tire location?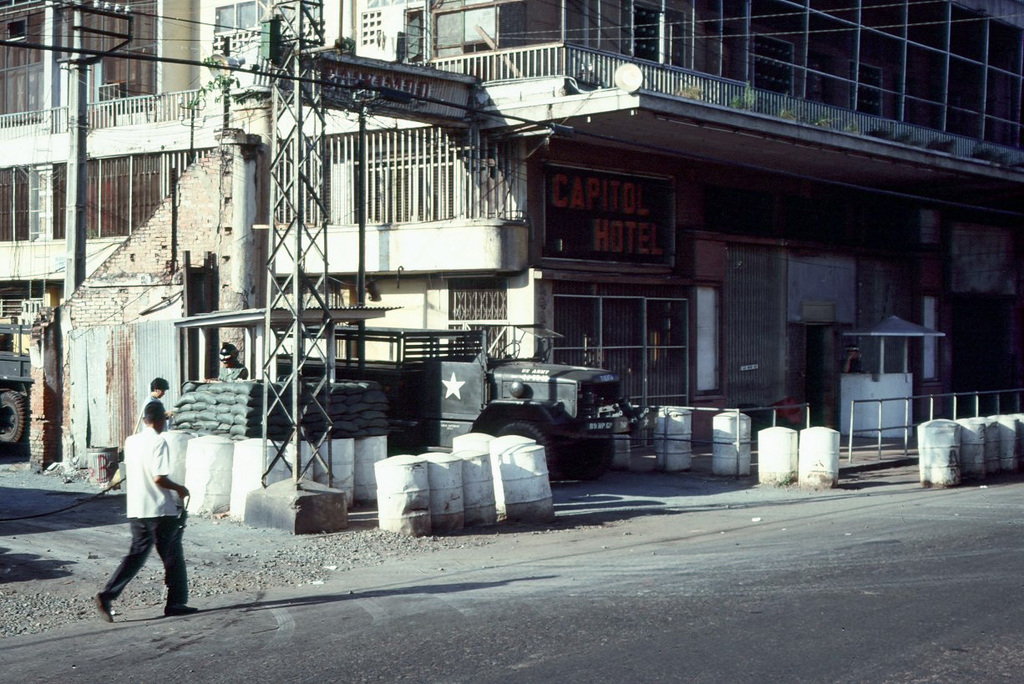
{"x1": 0, "y1": 392, "x2": 31, "y2": 451}
